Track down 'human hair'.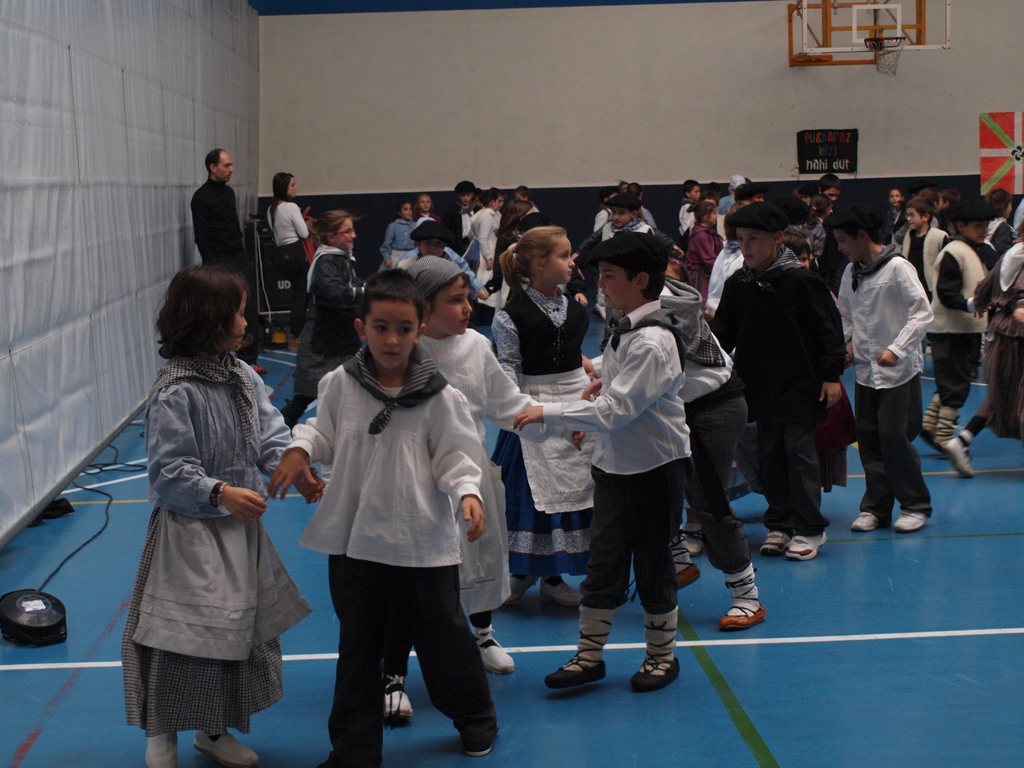
Tracked to [208, 147, 223, 184].
